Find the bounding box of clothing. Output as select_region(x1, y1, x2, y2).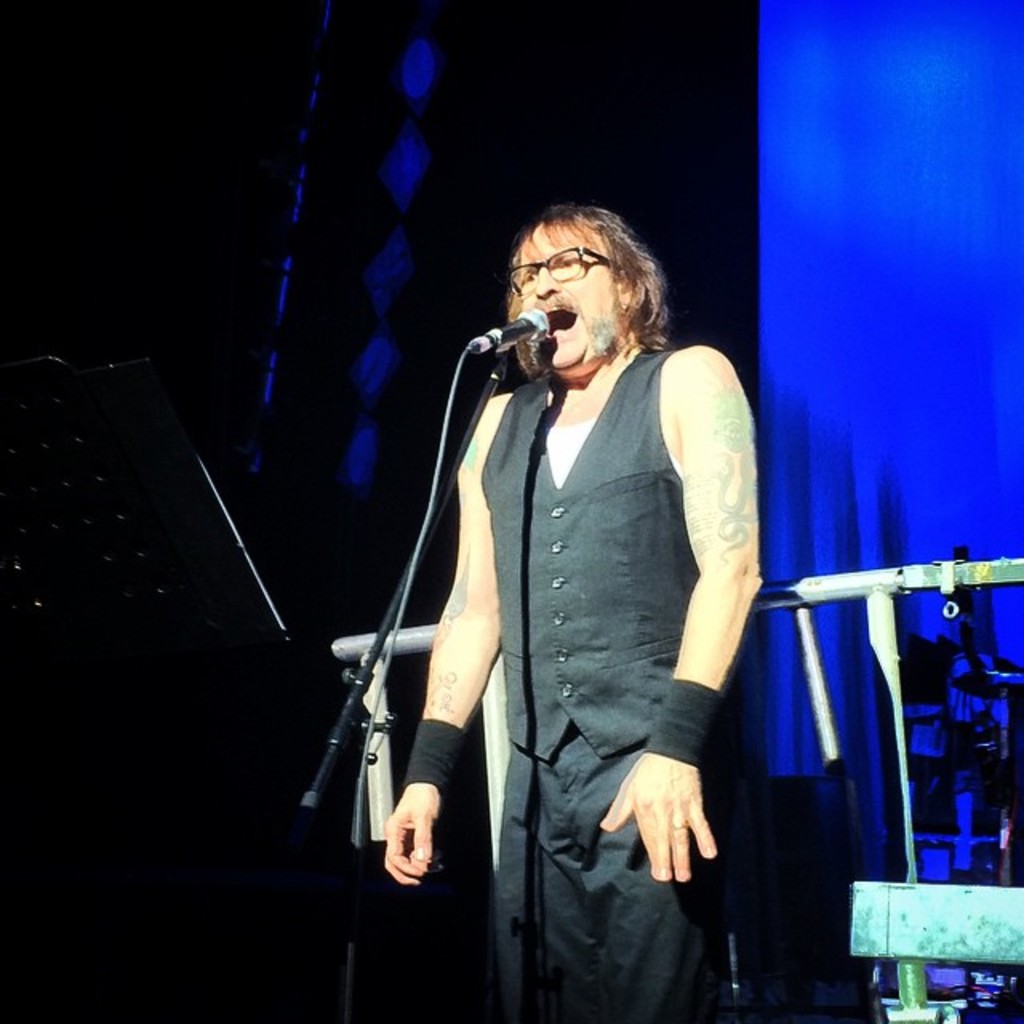
select_region(480, 352, 715, 1022).
